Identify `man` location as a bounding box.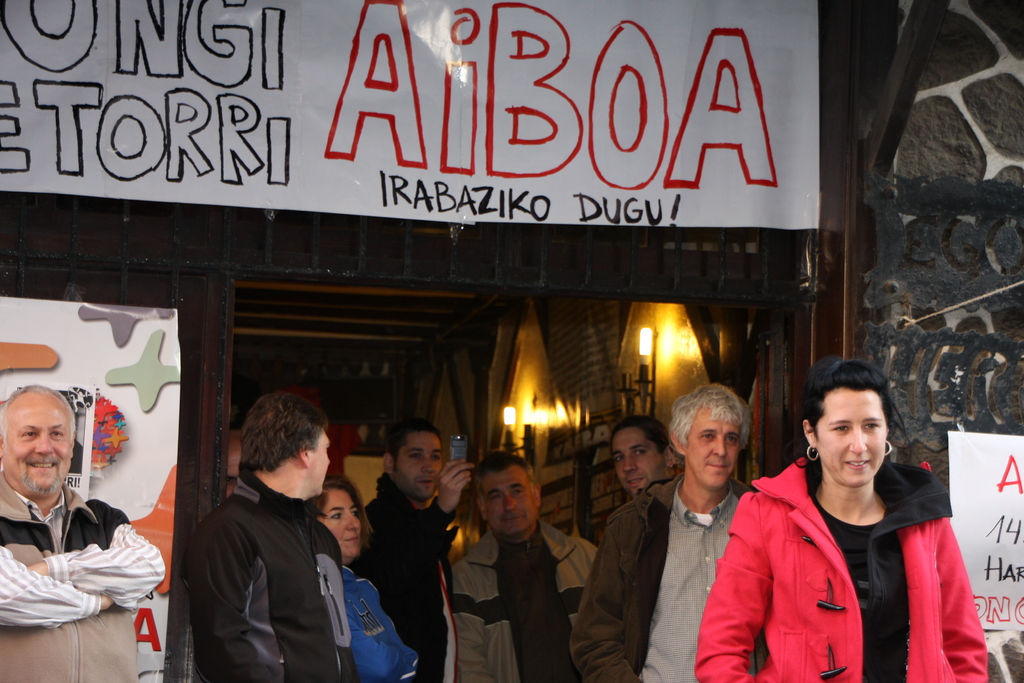
crop(450, 451, 596, 682).
